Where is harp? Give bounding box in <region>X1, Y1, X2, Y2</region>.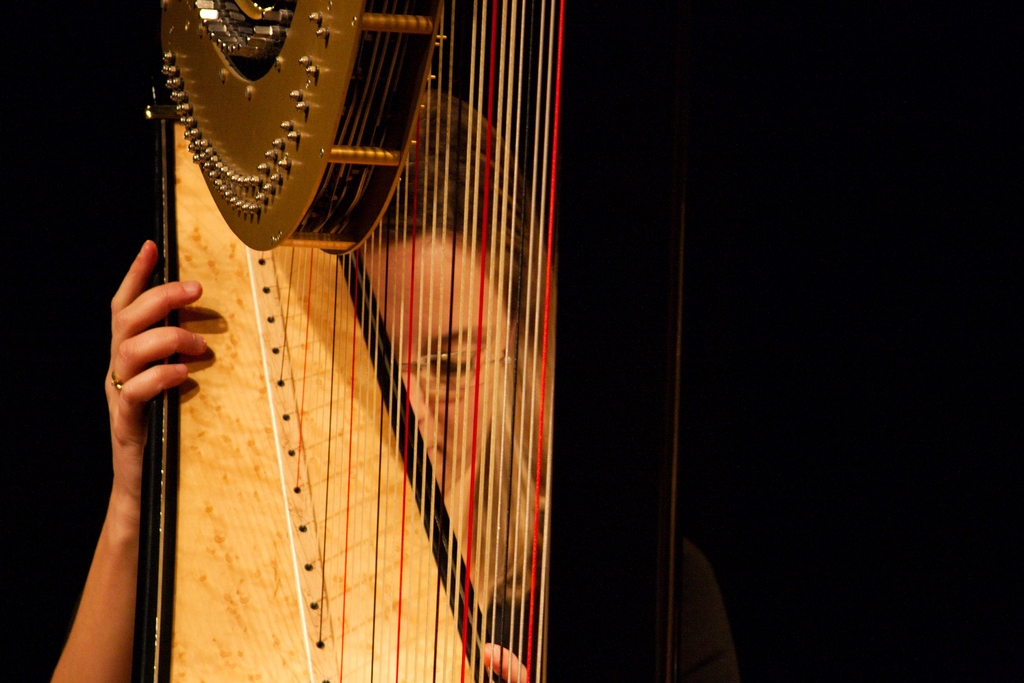
<region>138, 0, 687, 682</region>.
